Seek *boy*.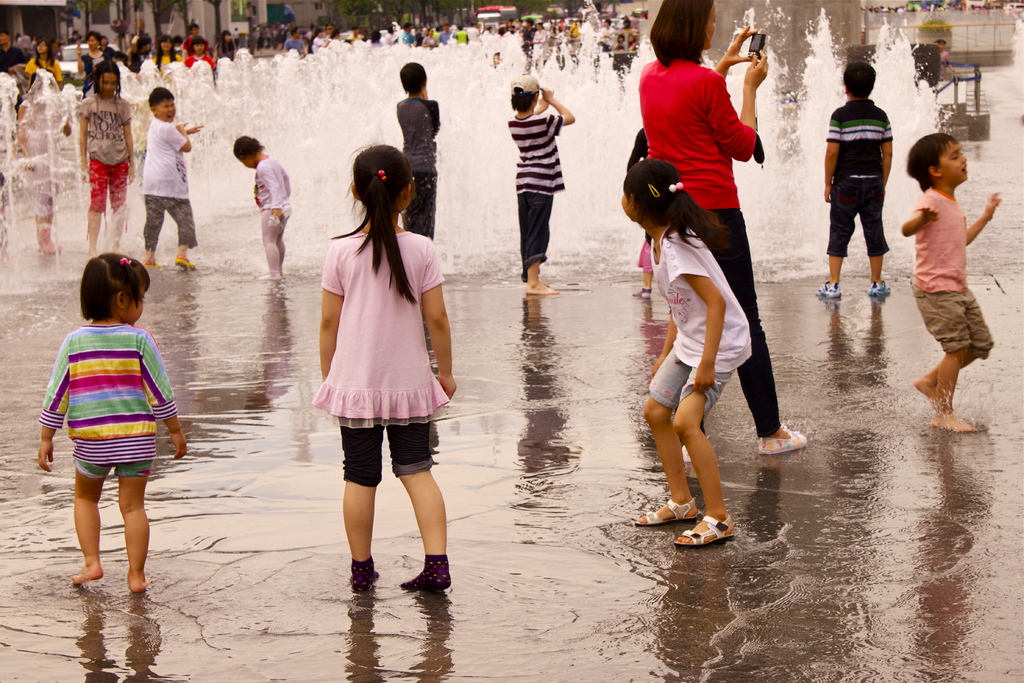
<box>898,131,998,433</box>.
